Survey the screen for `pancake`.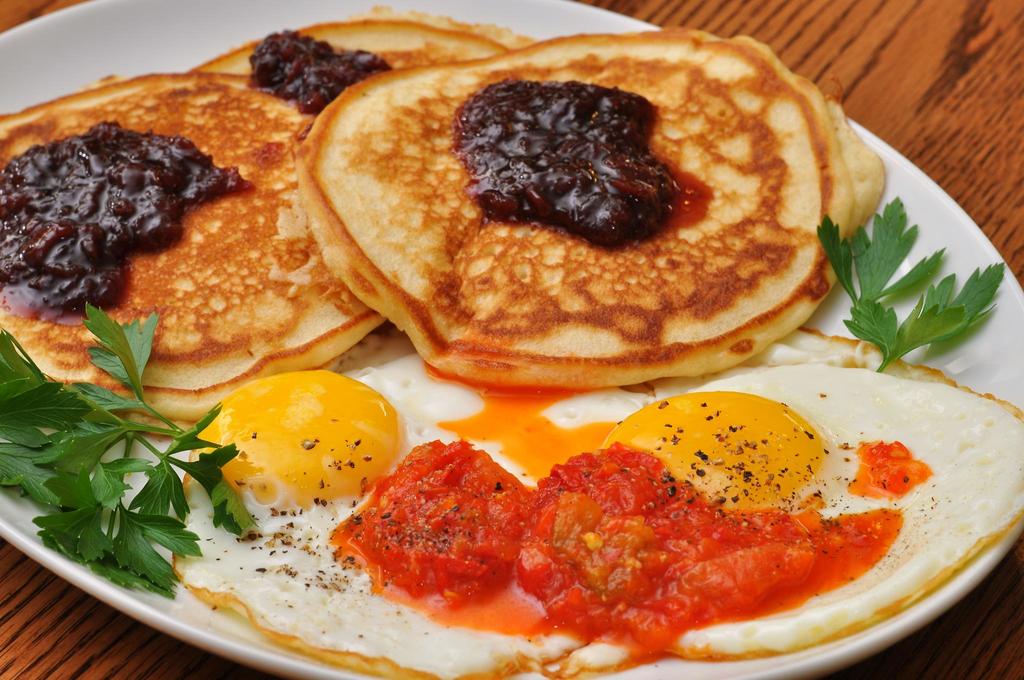
Survey found: x1=569 y1=321 x2=1023 y2=661.
